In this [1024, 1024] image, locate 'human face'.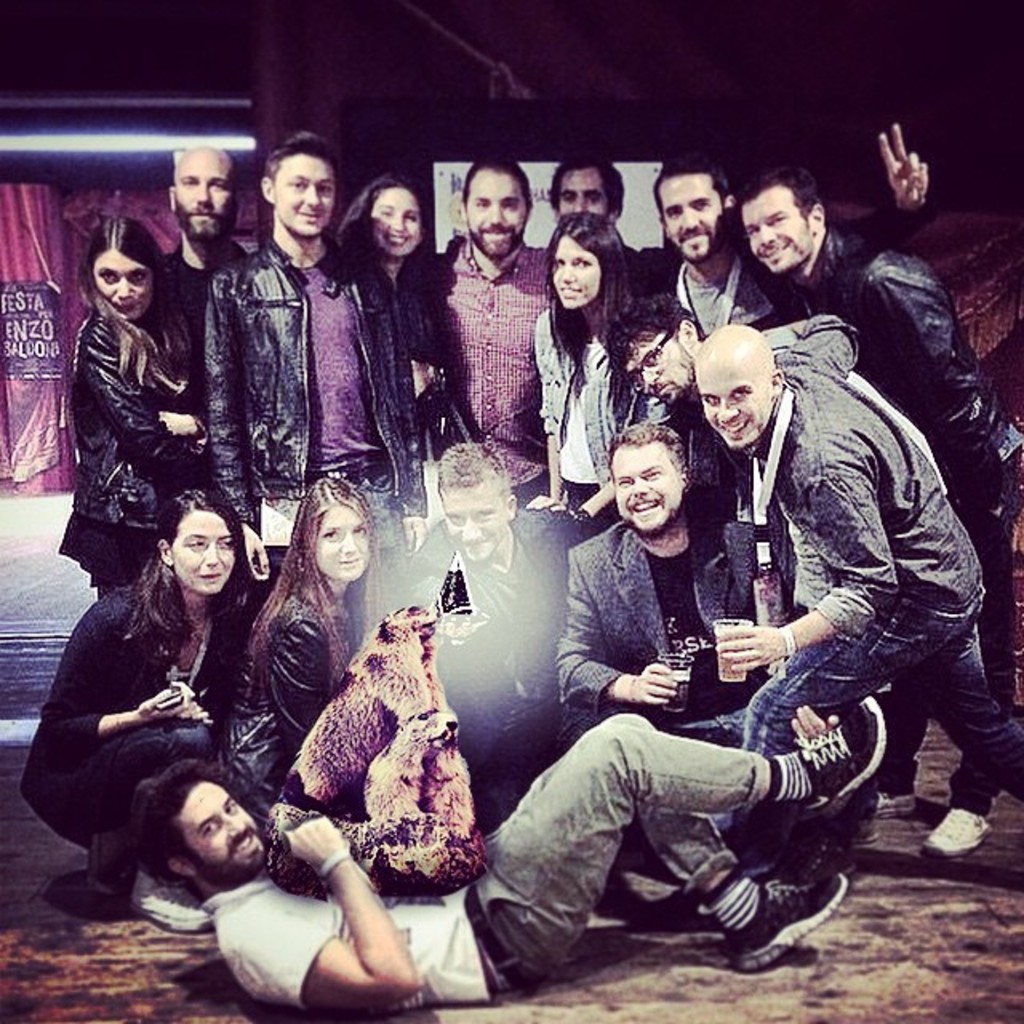
Bounding box: BBox(178, 784, 261, 877).
